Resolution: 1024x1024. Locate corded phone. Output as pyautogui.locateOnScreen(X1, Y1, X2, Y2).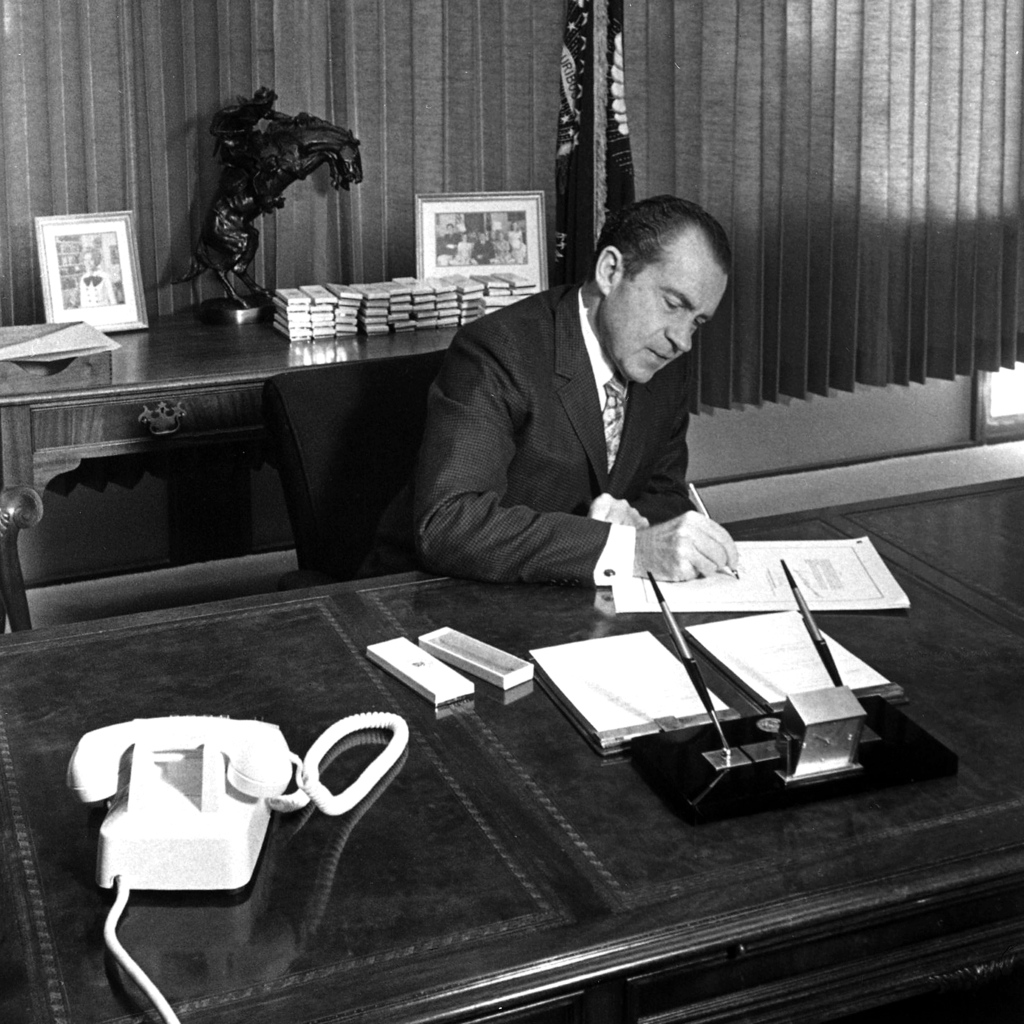
pyautogui.locateOnScreen(66, 703, 411, 900).
